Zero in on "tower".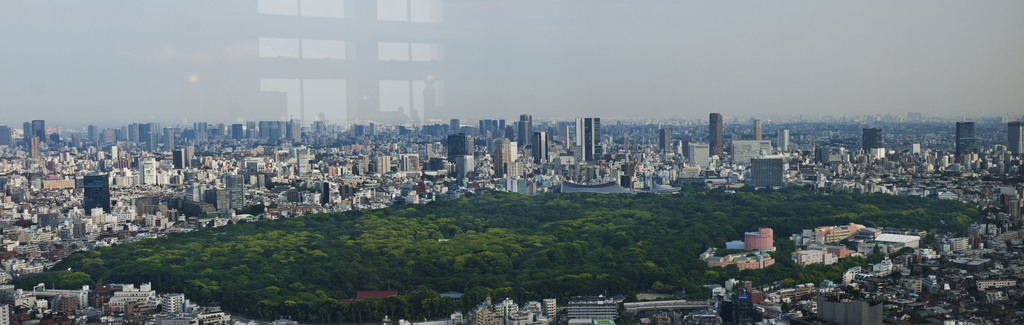
Zeroed in: box=[749, 153, 783, 188].
